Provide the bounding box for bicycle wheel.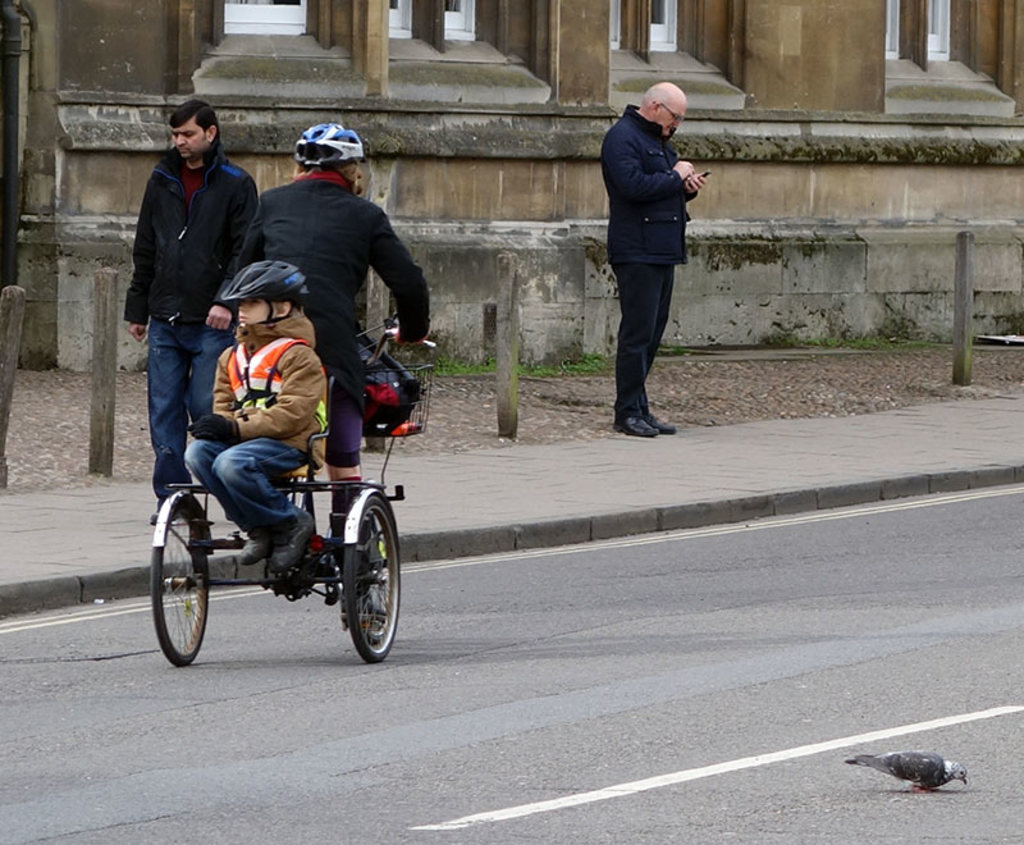
(314,520,384,668).
